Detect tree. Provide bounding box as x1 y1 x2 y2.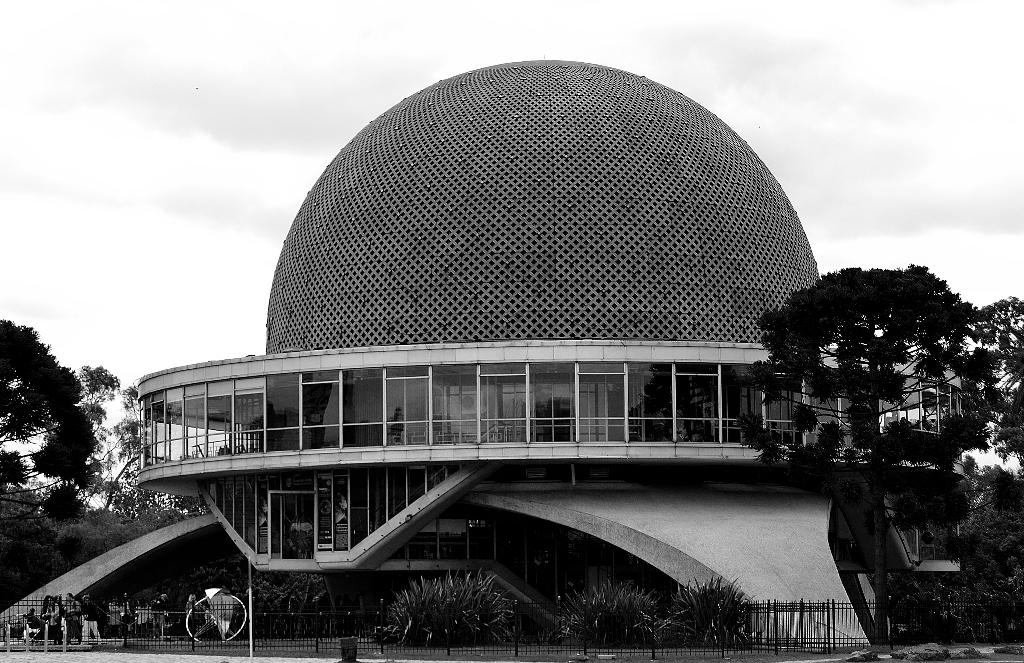
957 294 1023 492.
